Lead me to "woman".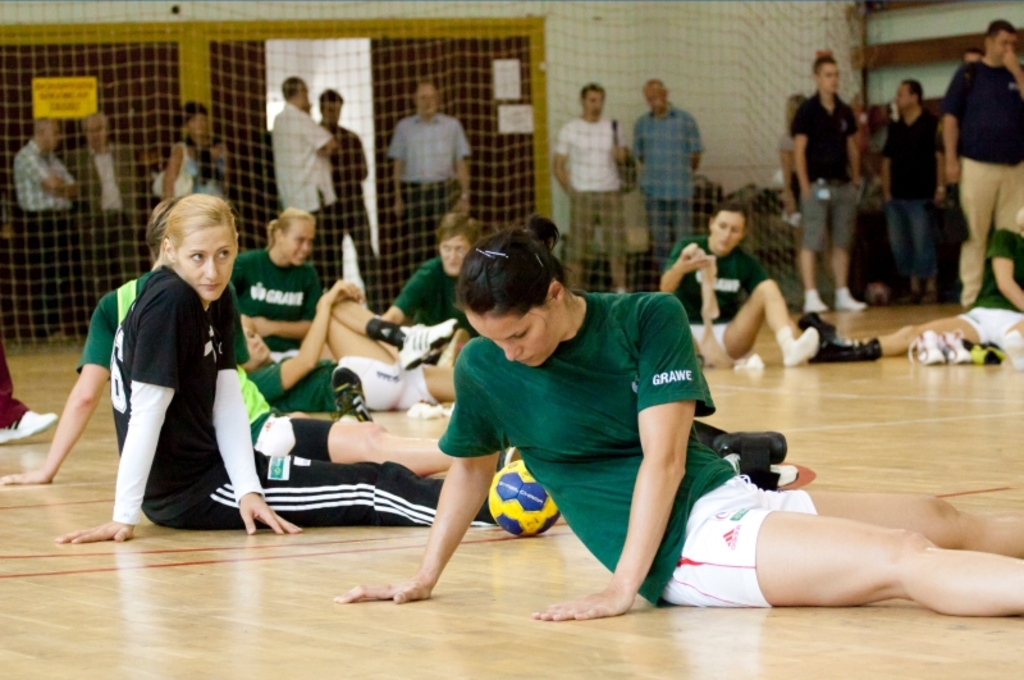
Lead to bbox=[236, 279, 454, 407].
